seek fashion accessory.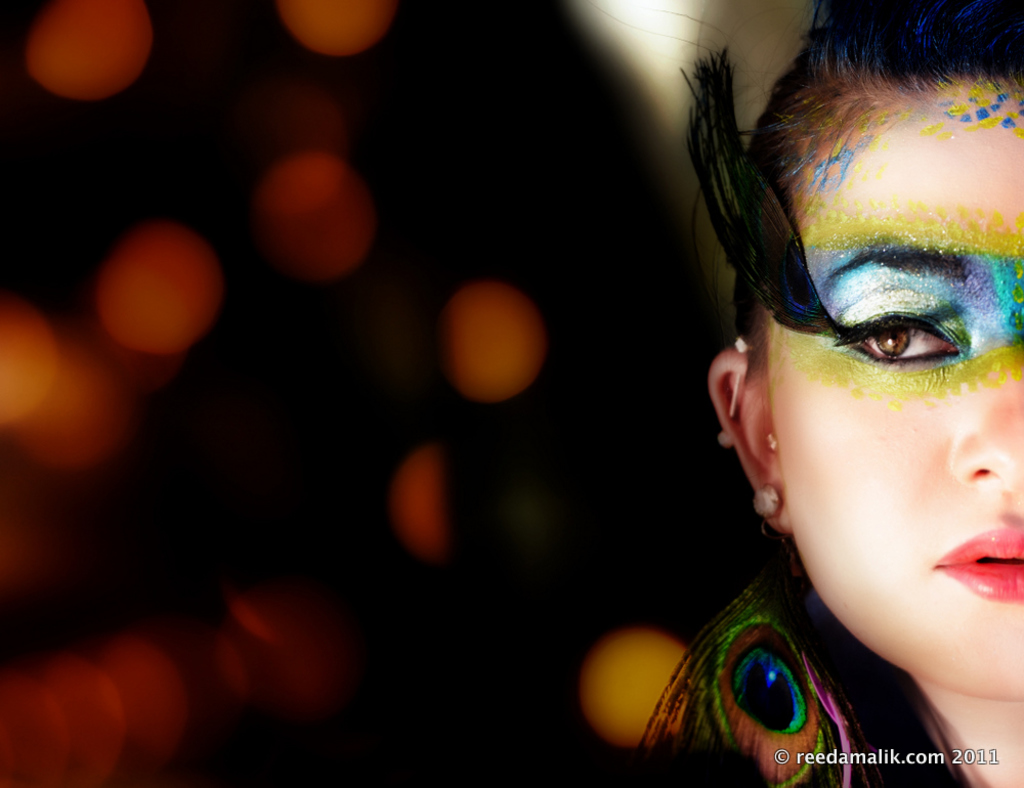
<region>626, 484, 883, 787</region>.
